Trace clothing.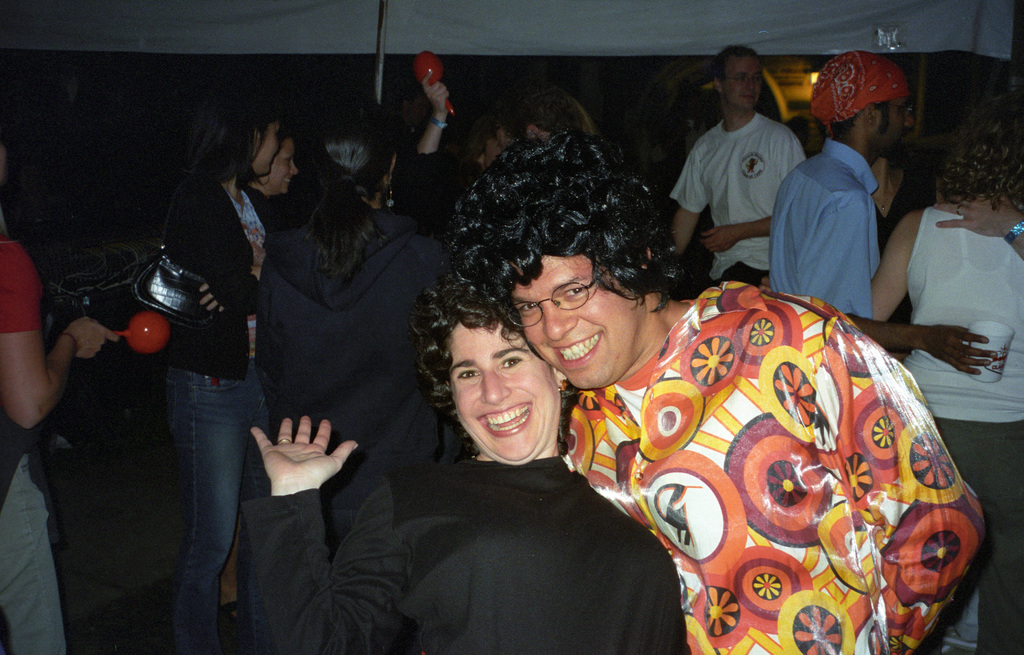
Traced to rect(559, 277, 991, 654).
